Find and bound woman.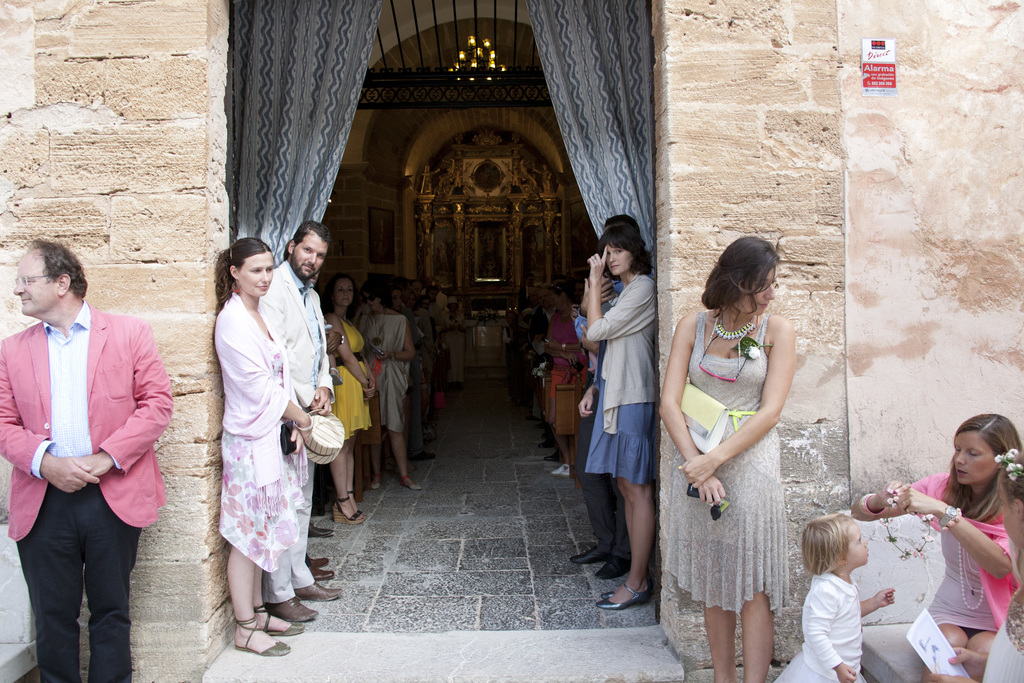
Bound: <box>850,409,1023,682</box>.
